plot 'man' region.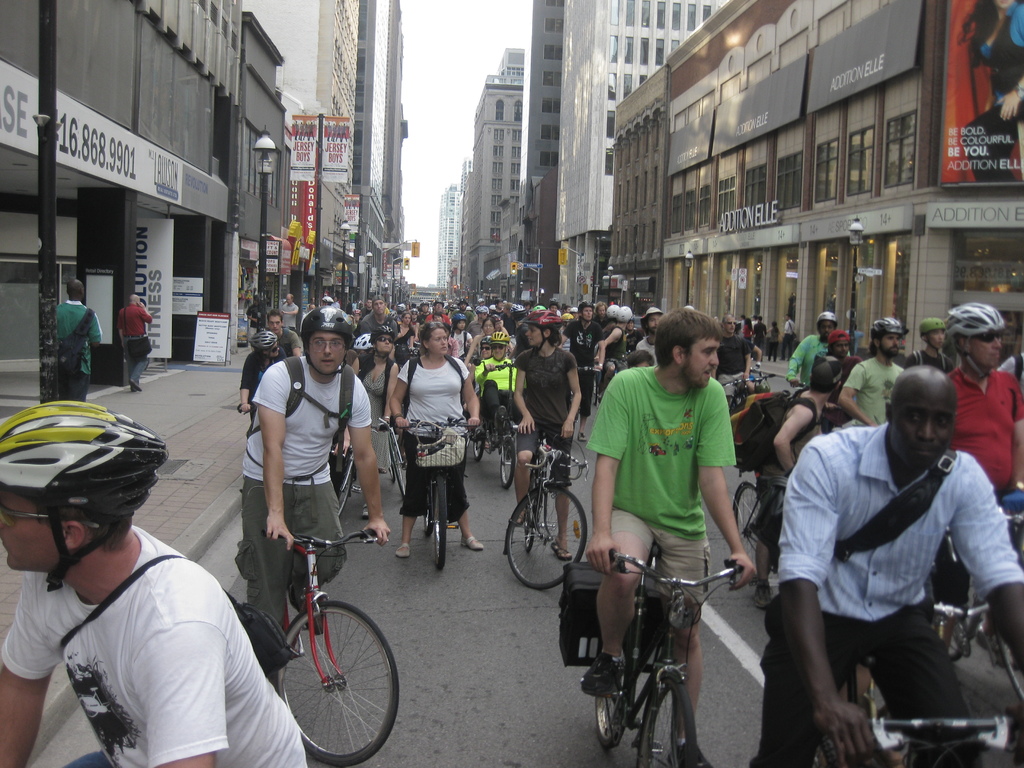
Plotted at [x1=243, y1=305, x2=398, y2=669].
